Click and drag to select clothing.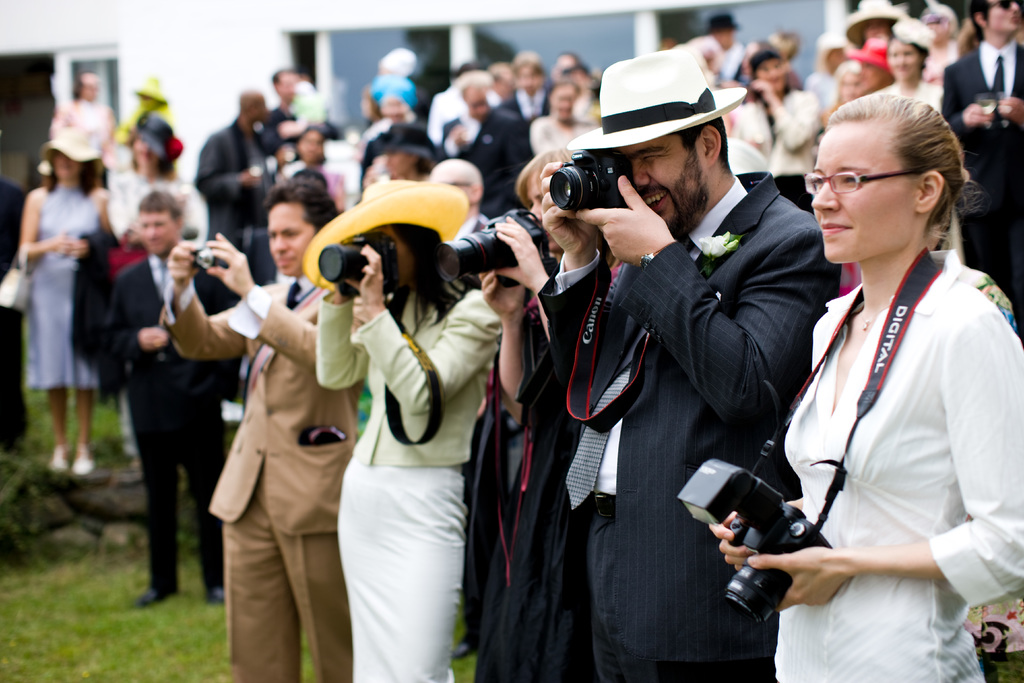
Selection: <region>106, 236, 243, 584</region>.
